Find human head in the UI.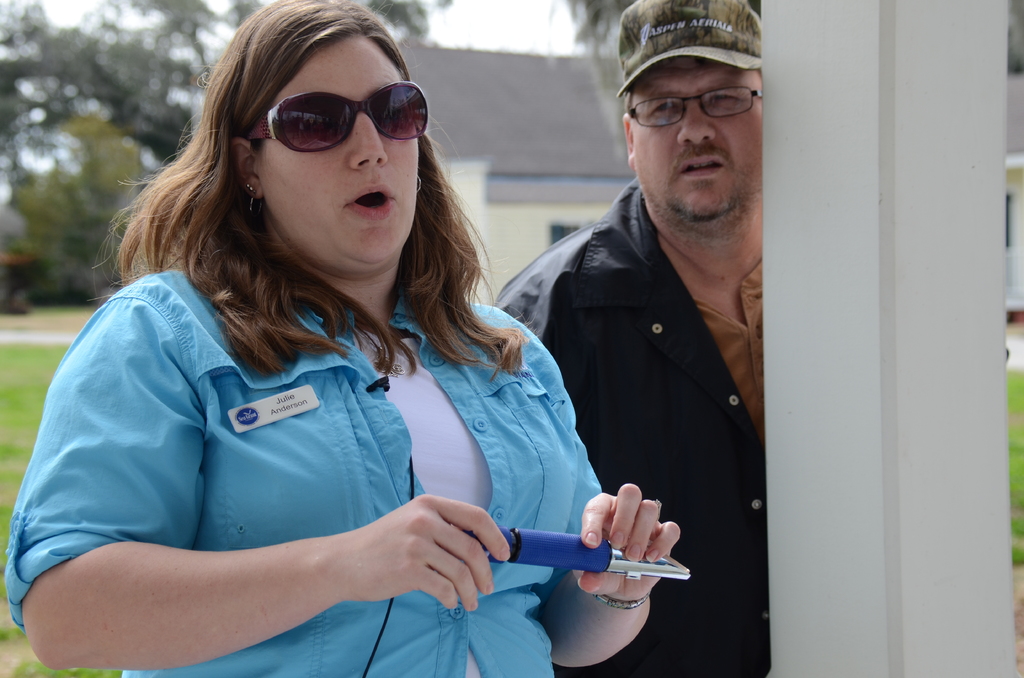
UI element at x1=614, y1=0, x2=767, y2=221.
